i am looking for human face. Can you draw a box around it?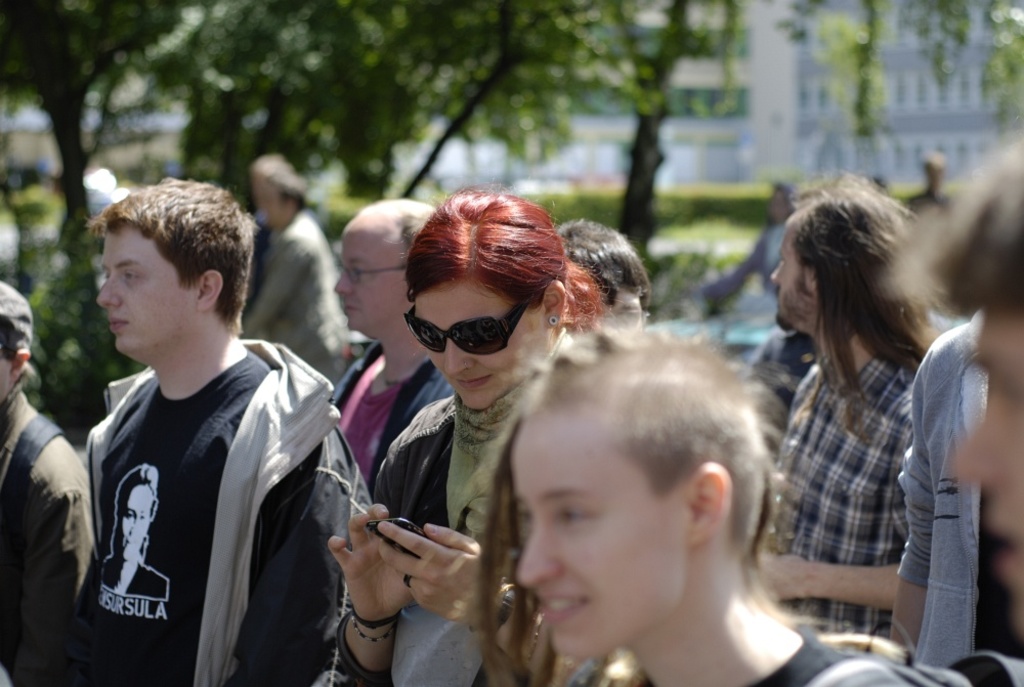
Sure, the bounding box is [left=955, top=309, right=1022, bottom=644].
